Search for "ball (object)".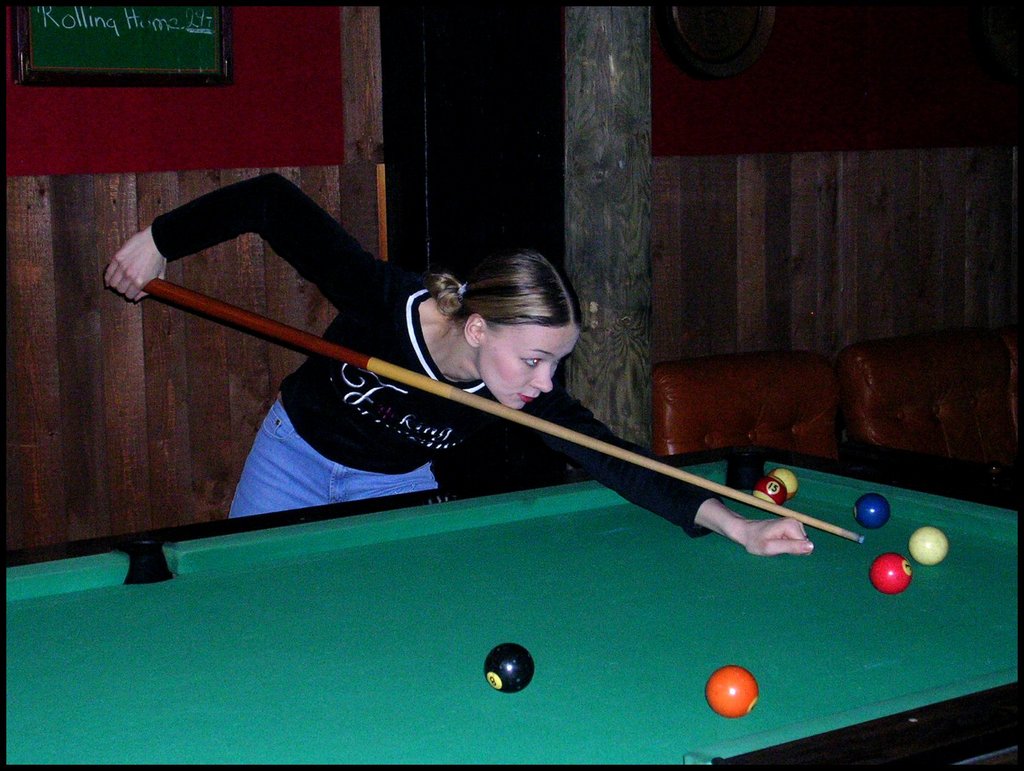
Found at pyautogui.locateOnScreen(911, 525, 945, 564).
